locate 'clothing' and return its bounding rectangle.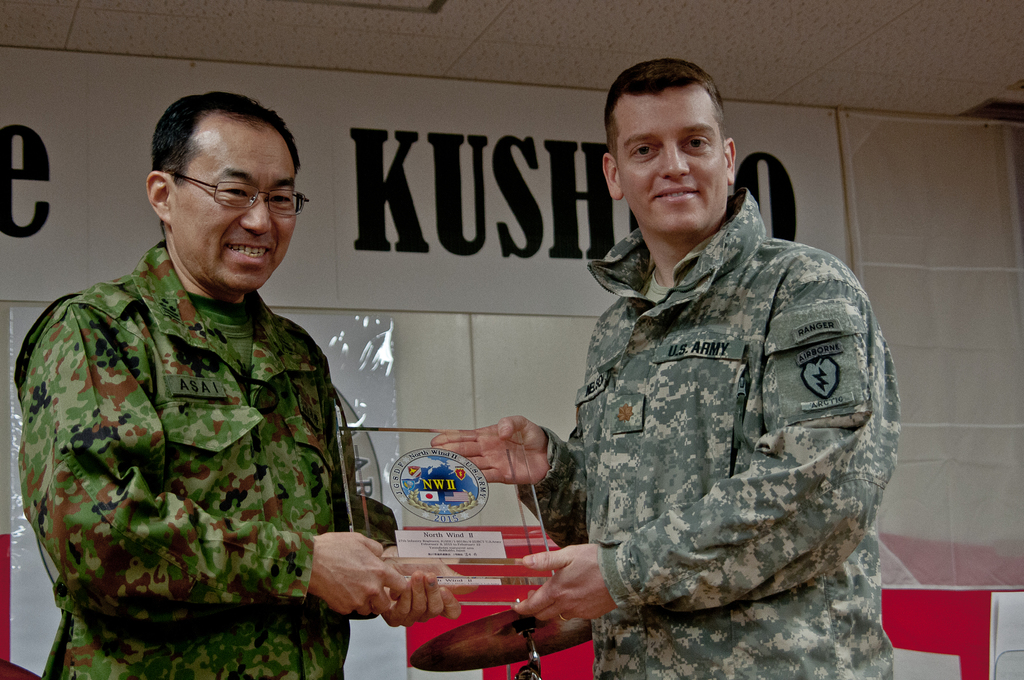
crop(0, 230, 378, 679).
